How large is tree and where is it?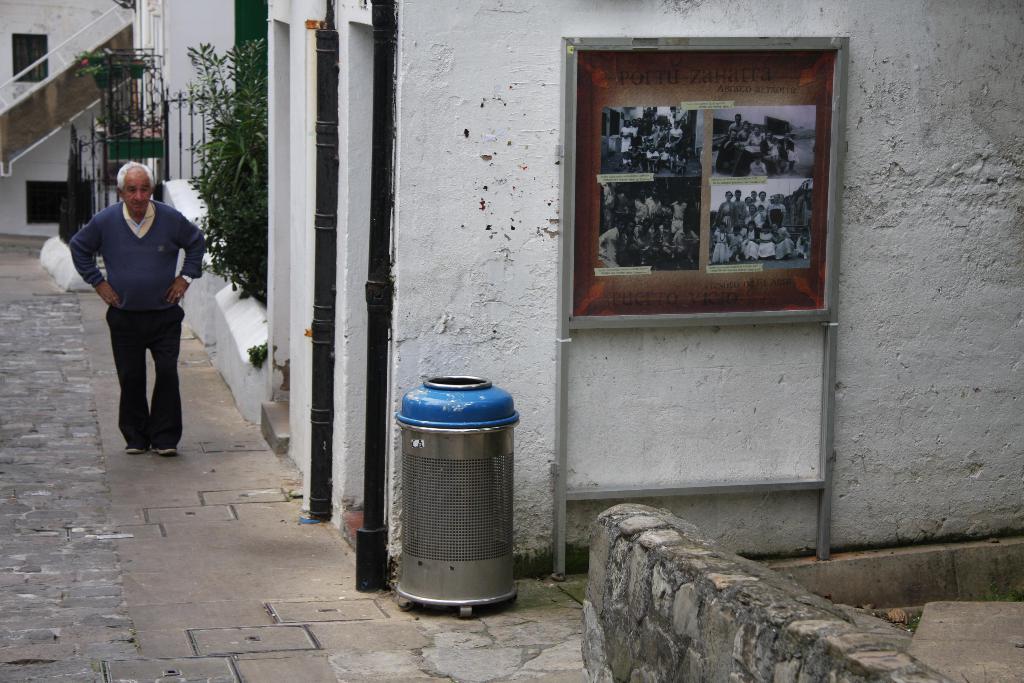
Bounding box: select_region(65, 38, 160, 181).
